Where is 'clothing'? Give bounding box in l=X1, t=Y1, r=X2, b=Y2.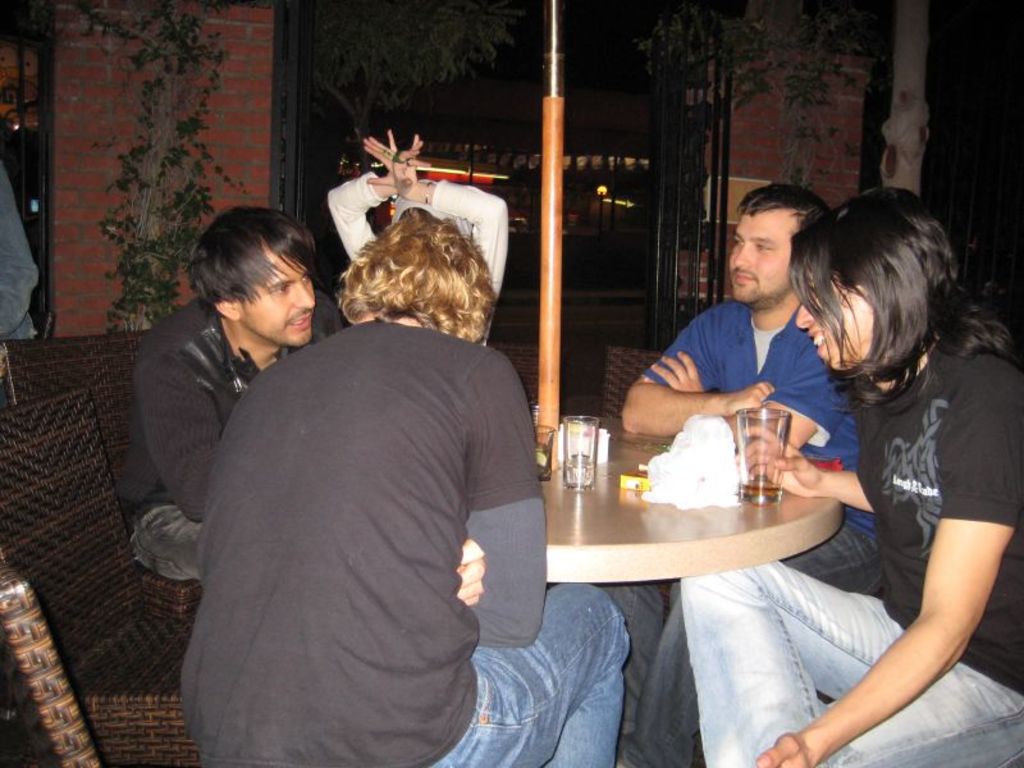
l=179, t=321, r=631, b=767.
